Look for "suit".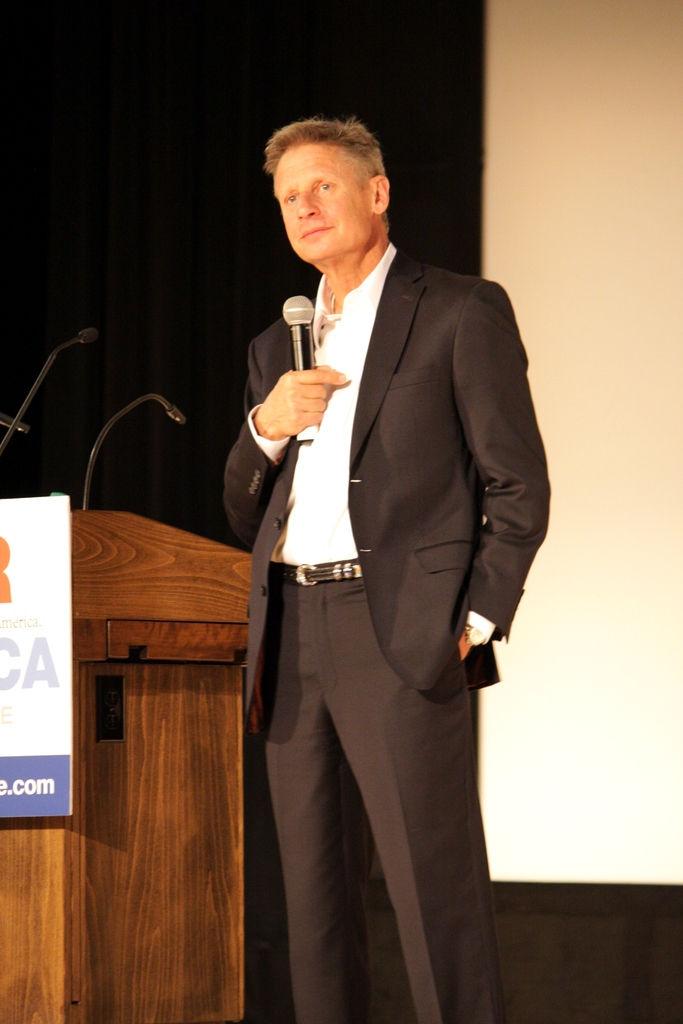
Found: 224:138:533:986.
